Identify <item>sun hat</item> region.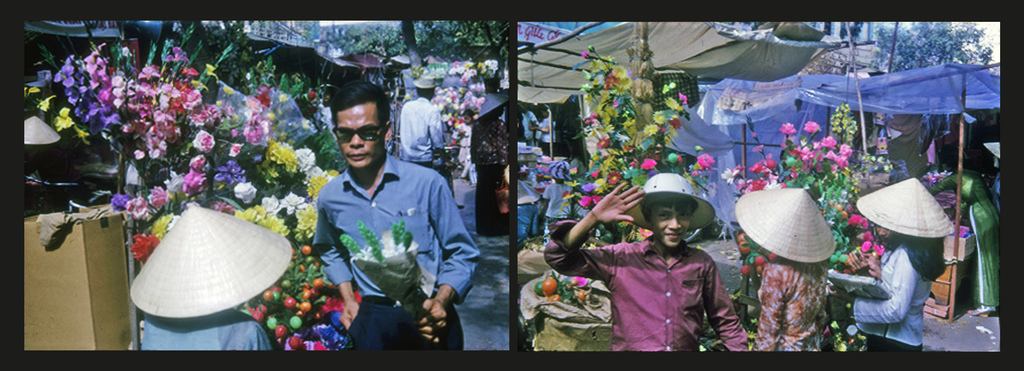
Region: box=[730, 190, 840, 270].
